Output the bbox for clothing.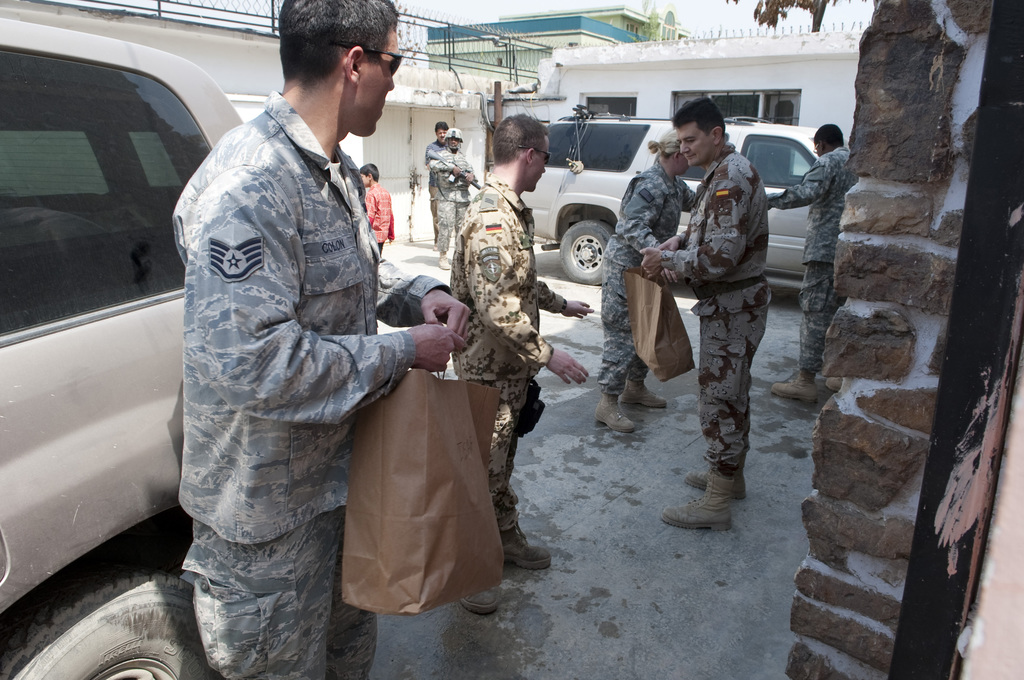
bbox(452, 174, 566, 537).
